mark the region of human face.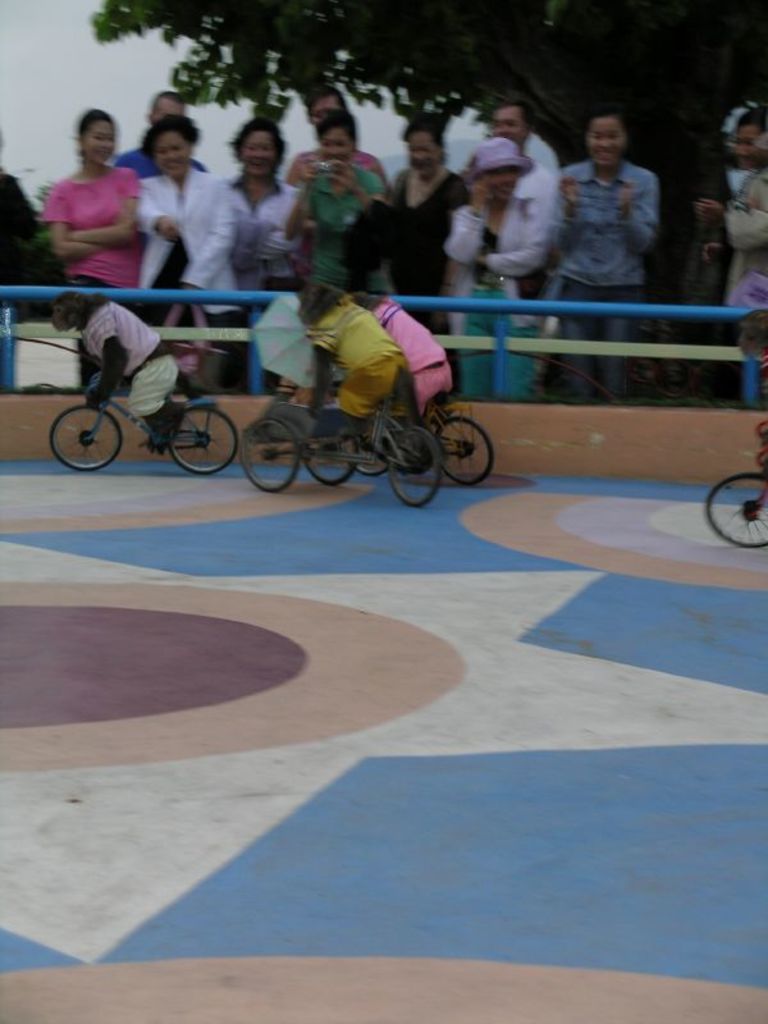
Region: Rect(585, 116, 625, 165).
